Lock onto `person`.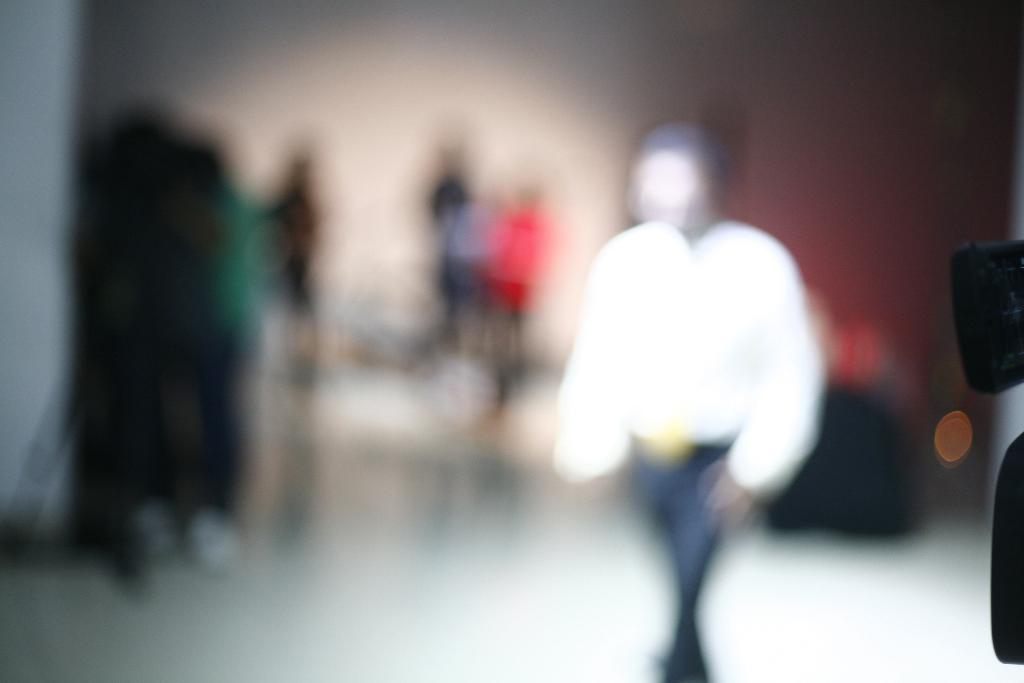
Locked: 273 150 322 370.
